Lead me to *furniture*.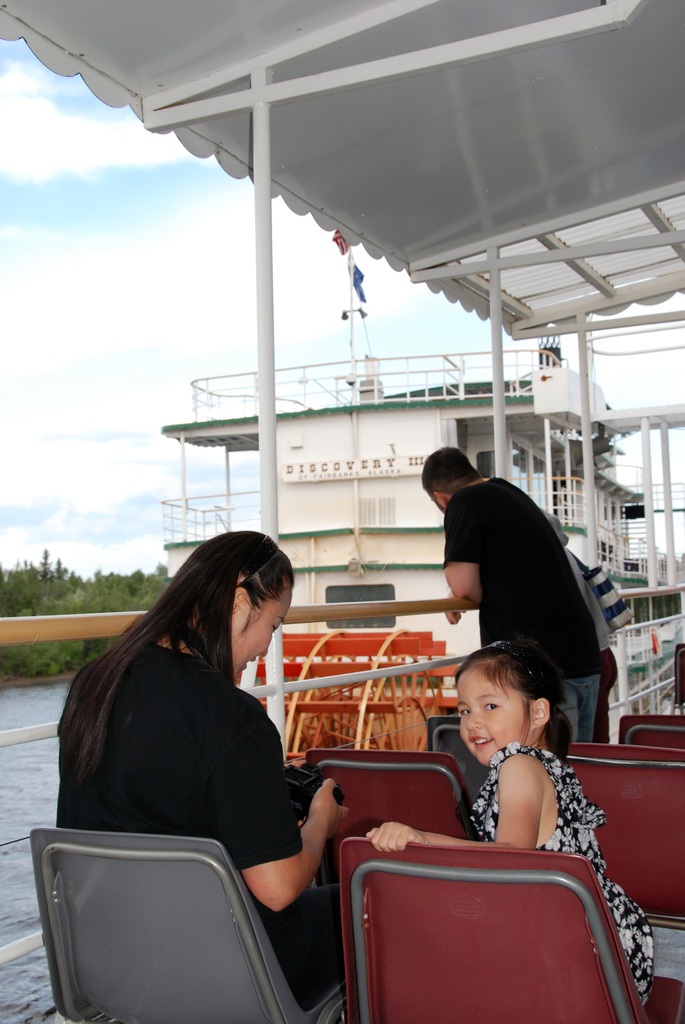
Lead to (427,711,498,801).
